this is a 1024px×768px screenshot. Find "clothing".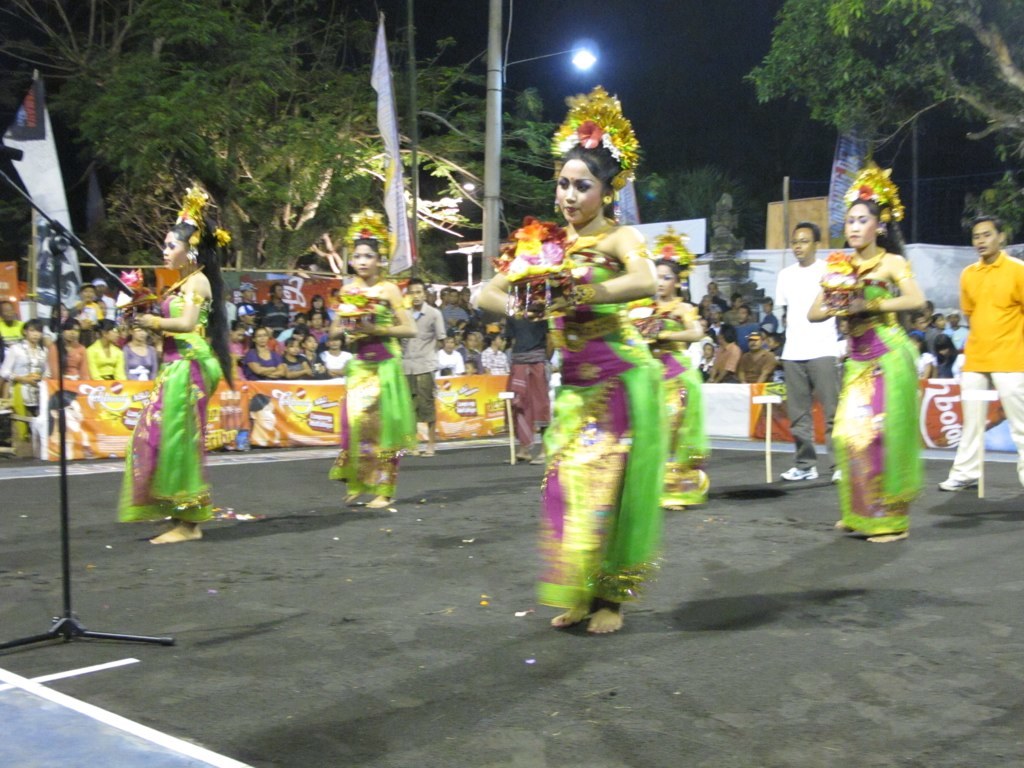
Bounding box: crop(87, 350, 127, 395).
